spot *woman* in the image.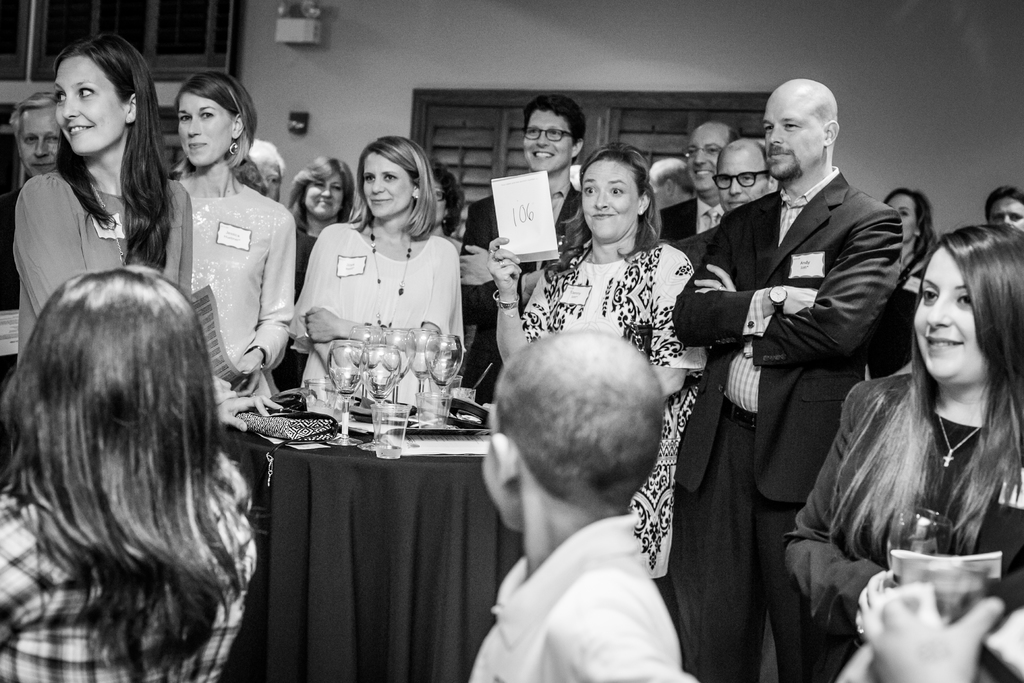
*woman* found at [left=287, top=147, right=357, bottom=399].
